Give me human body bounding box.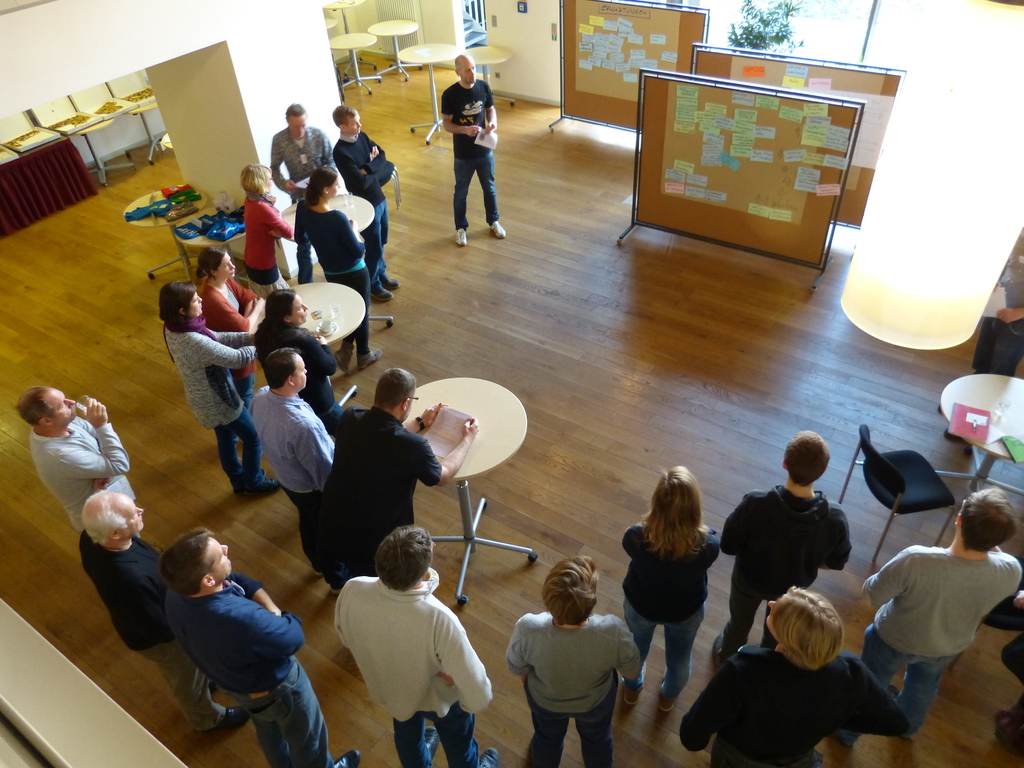
[left=232, top=156, right=308, bottom=296].
